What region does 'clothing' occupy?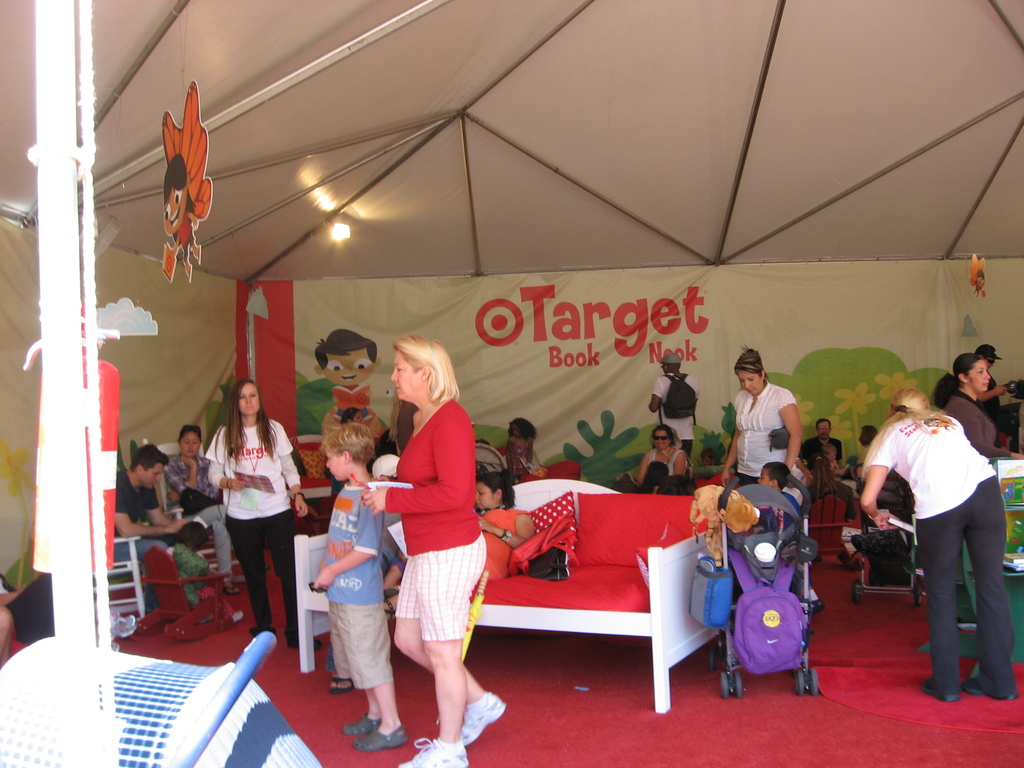
(x1=332, y1=385, x2=373, y2=420).
